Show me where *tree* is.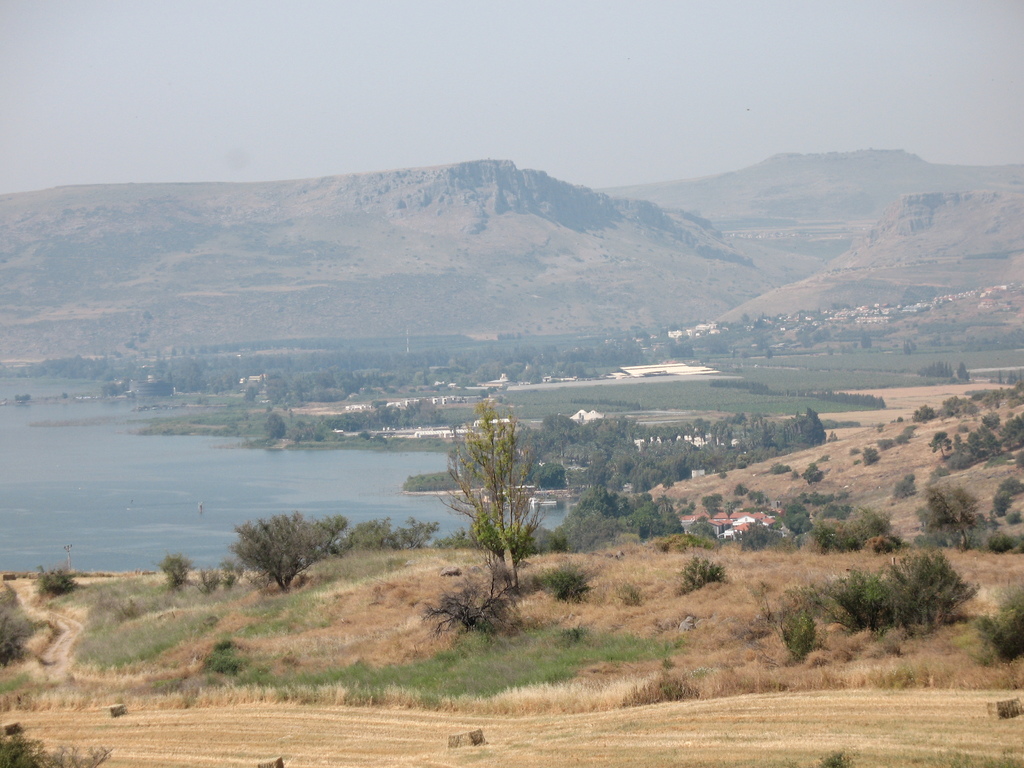
*tree* is at pyautogui.locateOnScreen(833, 502, 888, 545).
